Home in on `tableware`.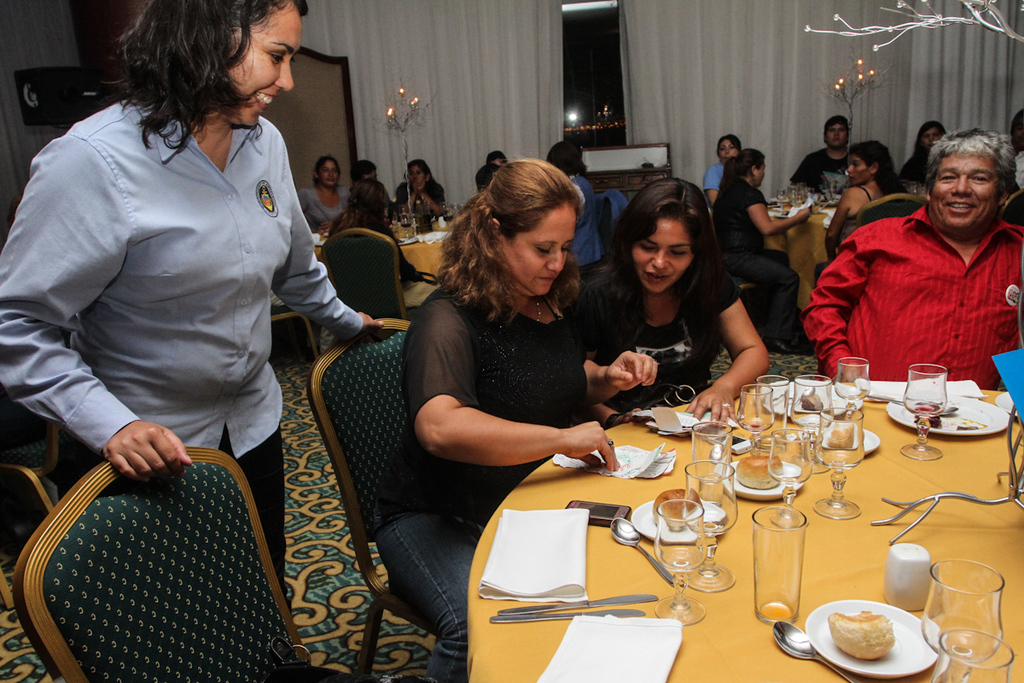
Homed in at left=763, top=426, right=820, bottom=528.
